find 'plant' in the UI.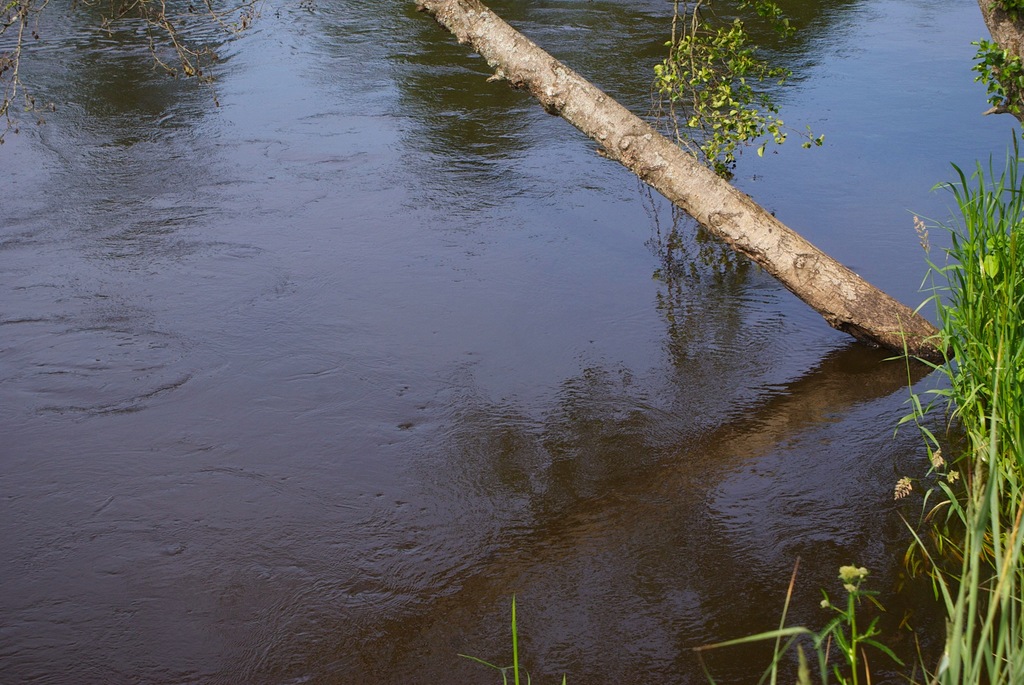
UI element at bbox=[0, 0, 349, 145].
